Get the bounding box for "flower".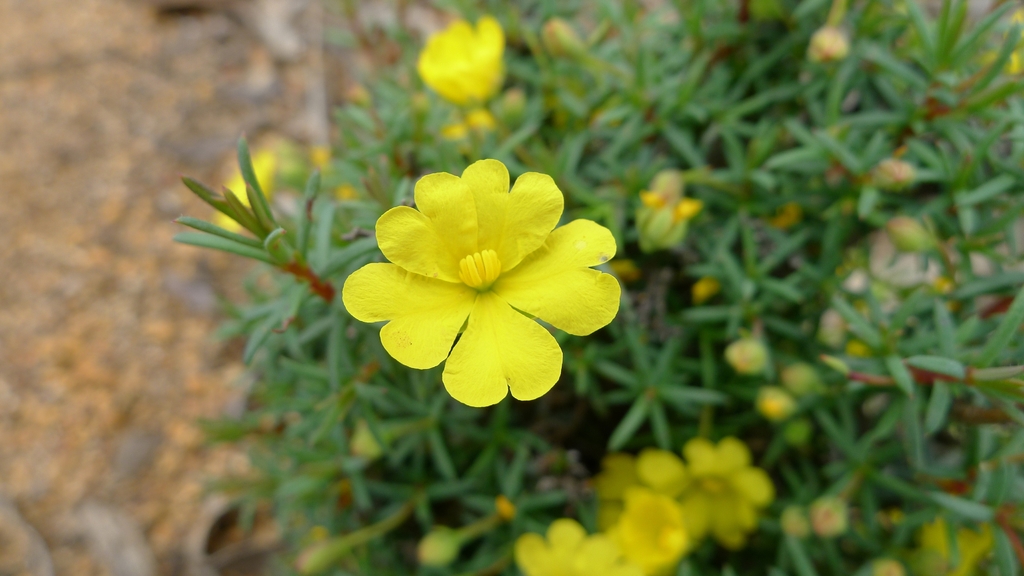
Rect(416, 15, 506, 107).
